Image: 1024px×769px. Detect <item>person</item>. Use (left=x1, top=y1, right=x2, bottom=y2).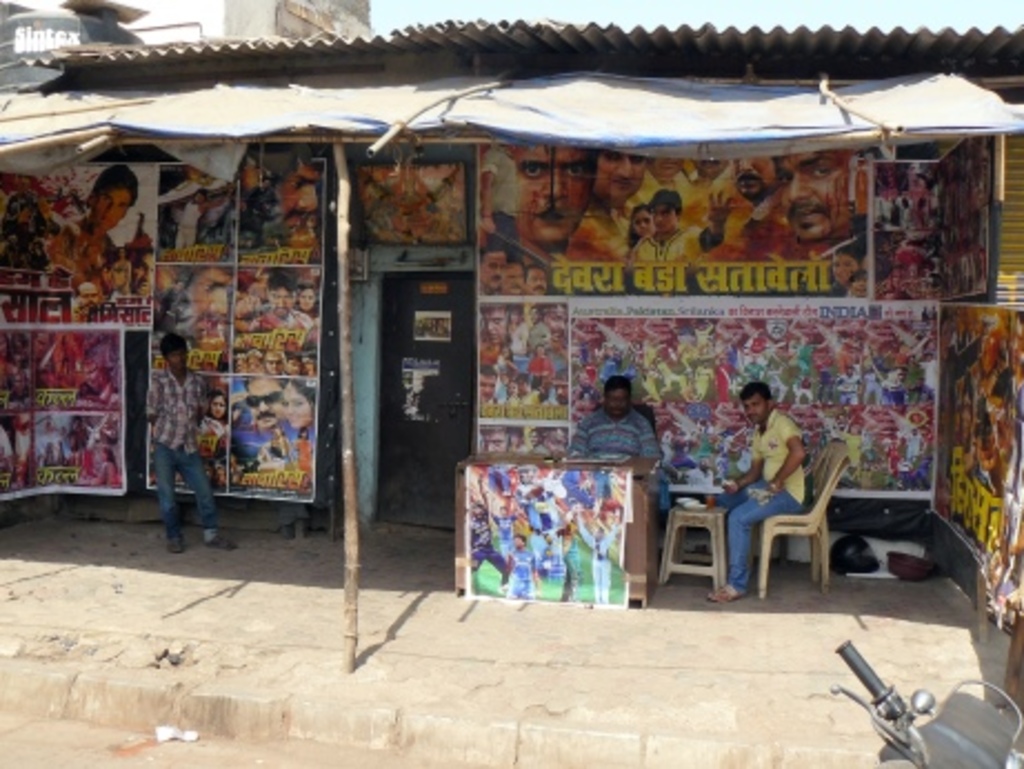
(left=49, top=164, right=158, bottom=289).
